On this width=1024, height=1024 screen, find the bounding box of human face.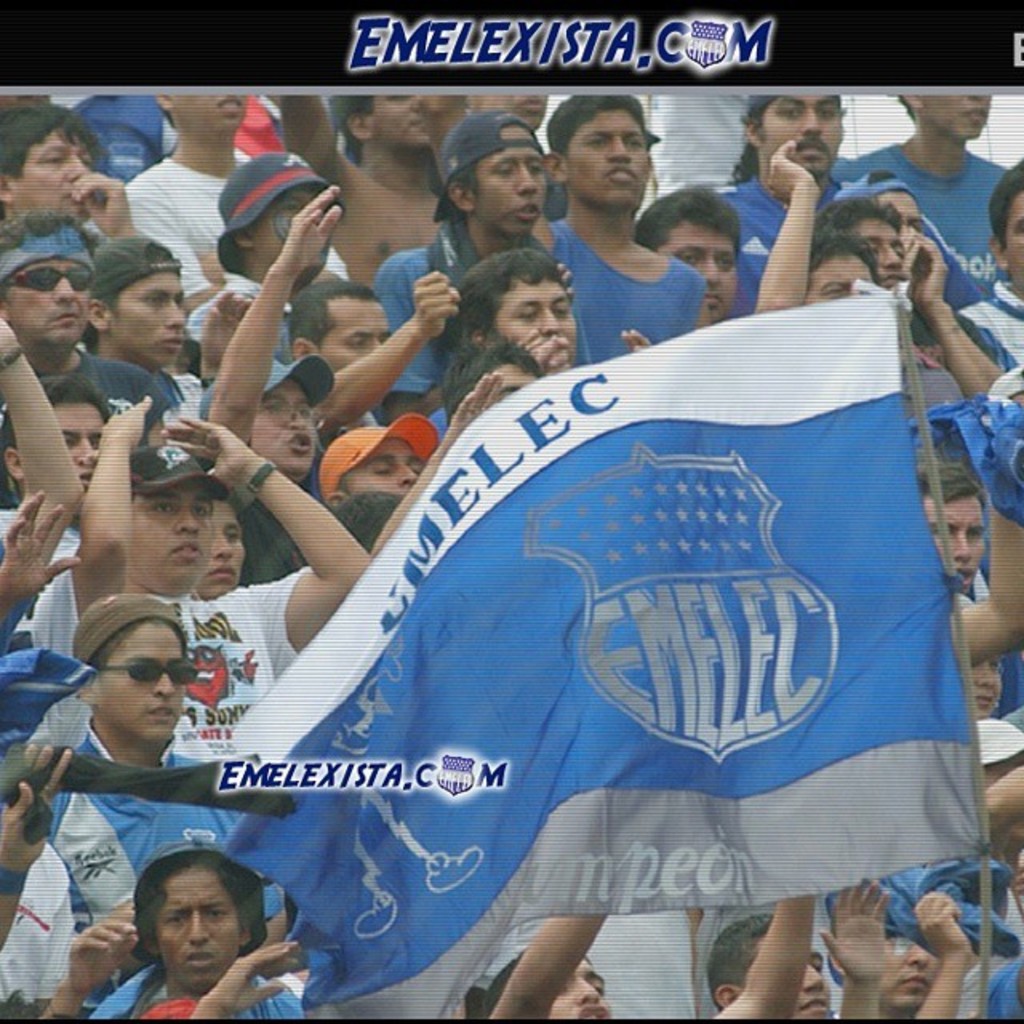
Bounding box: <box>874,934,949,1016</box>.
